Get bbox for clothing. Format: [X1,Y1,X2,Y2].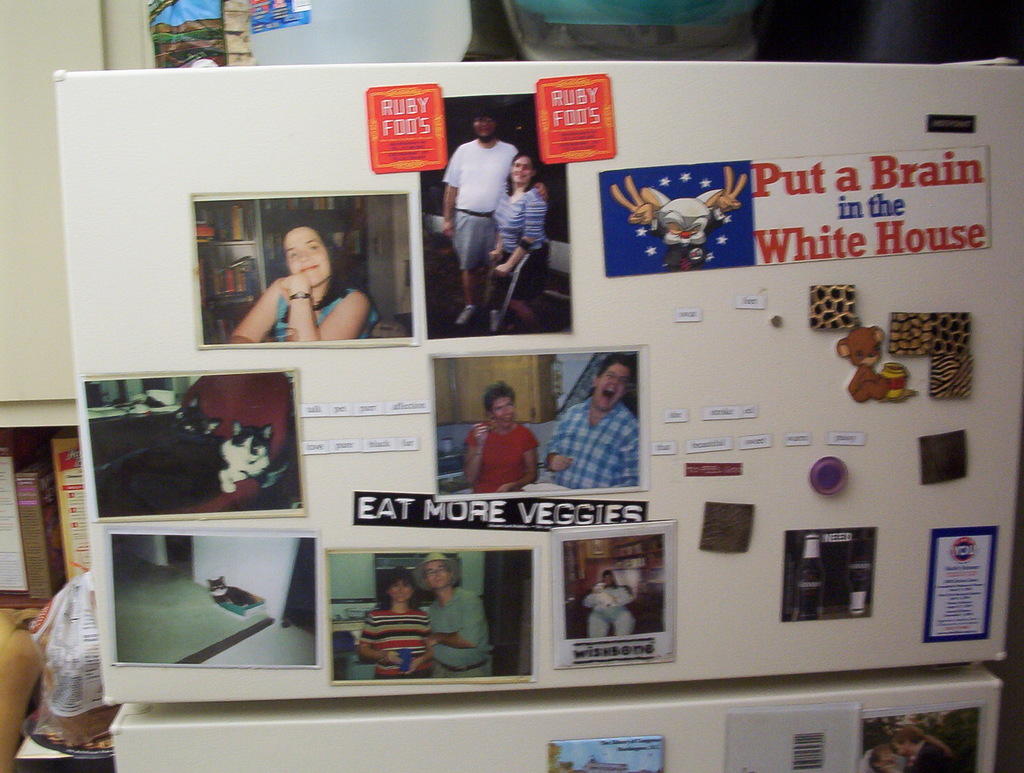
[545,395,640,487].
